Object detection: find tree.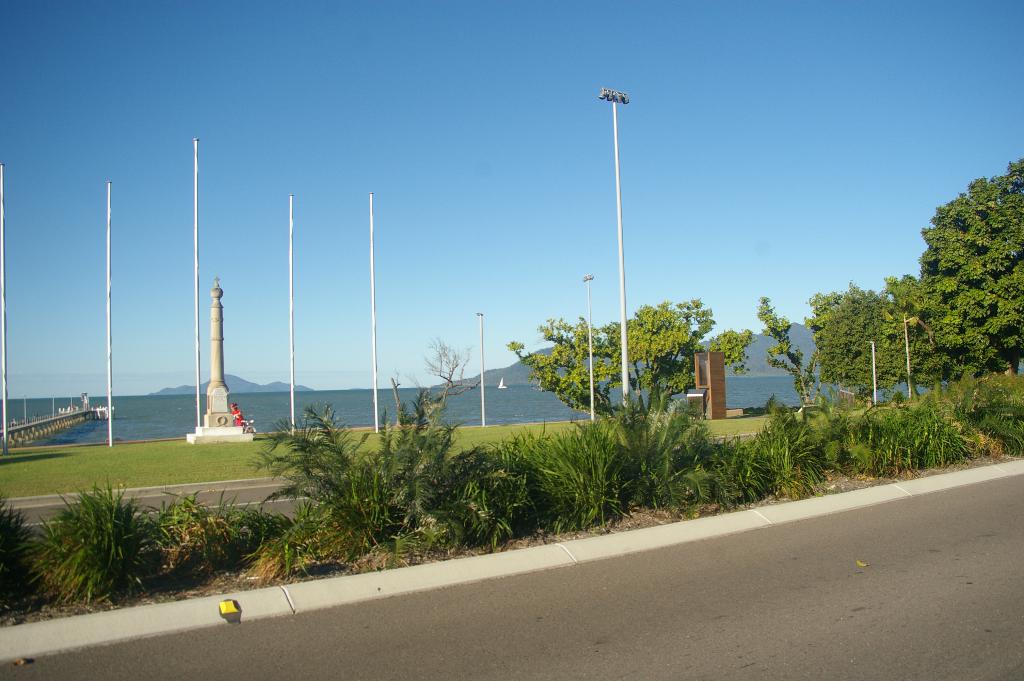
box=[502, 308, 626, 425].
